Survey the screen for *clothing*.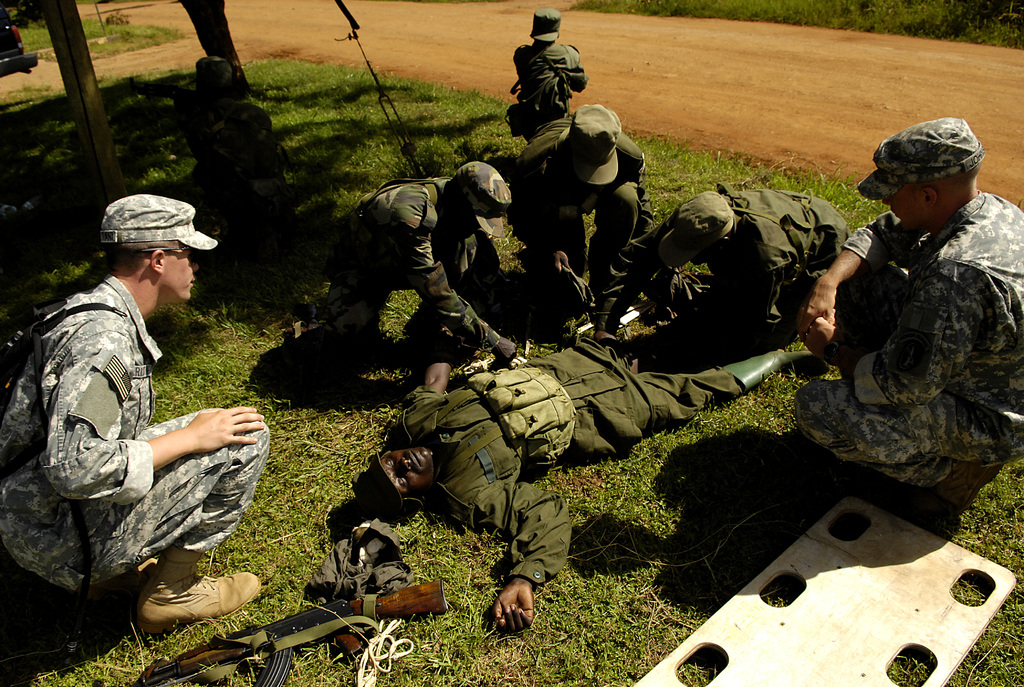
Survey found: 817, 196, 1023, 526.
